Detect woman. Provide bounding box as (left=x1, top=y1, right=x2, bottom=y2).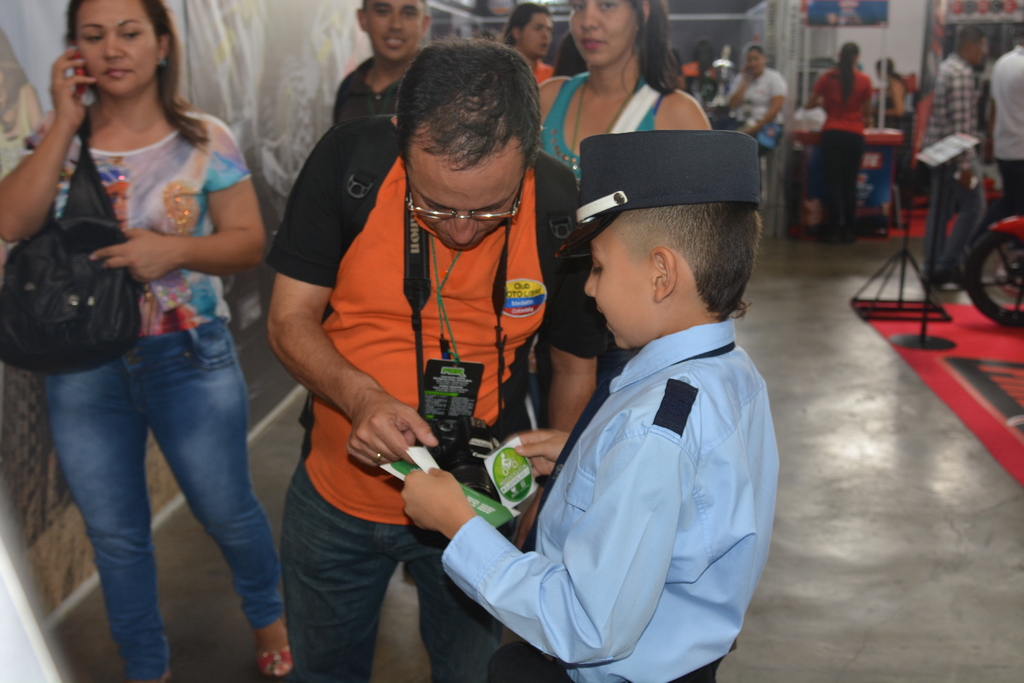
(left=534, top=0, right=719, bottom=194).
